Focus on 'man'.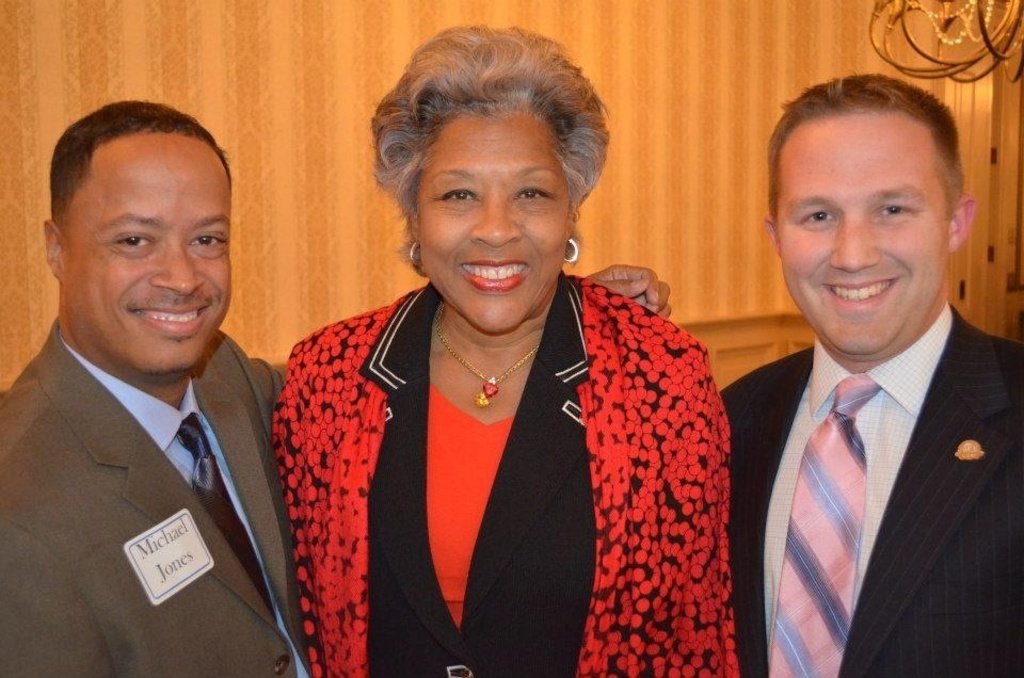
Focused at x1=0, y1=108, x2=311, y2=673.
